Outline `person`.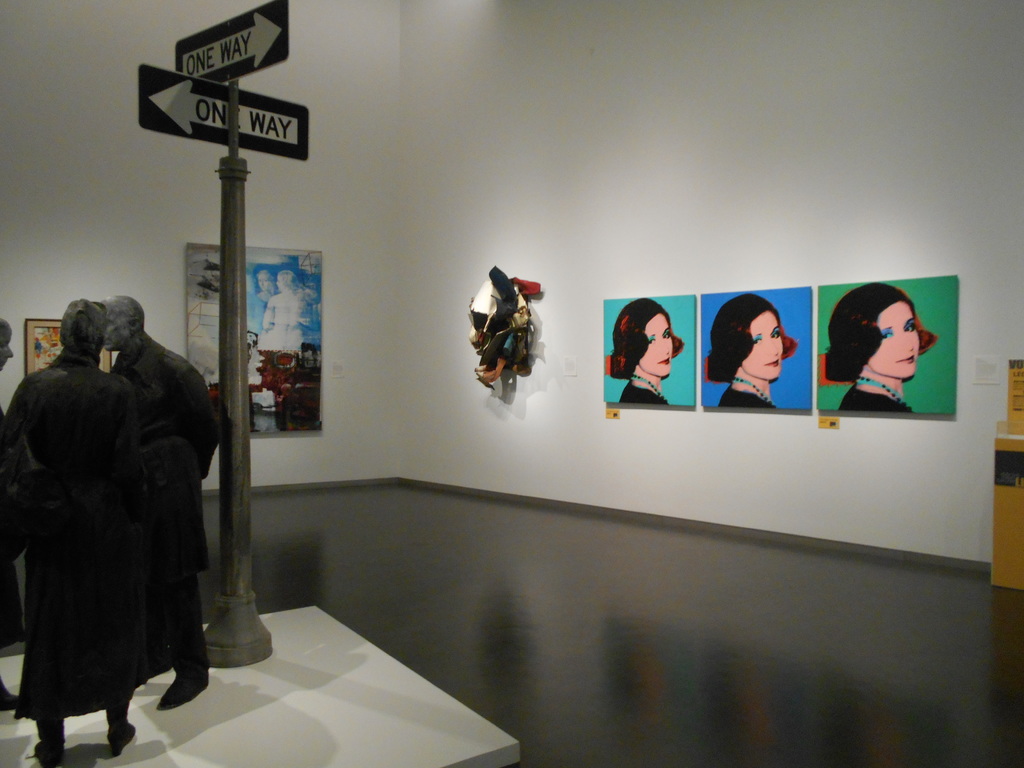
Outline: (left=614, top=300, right=695, bottom=420).
